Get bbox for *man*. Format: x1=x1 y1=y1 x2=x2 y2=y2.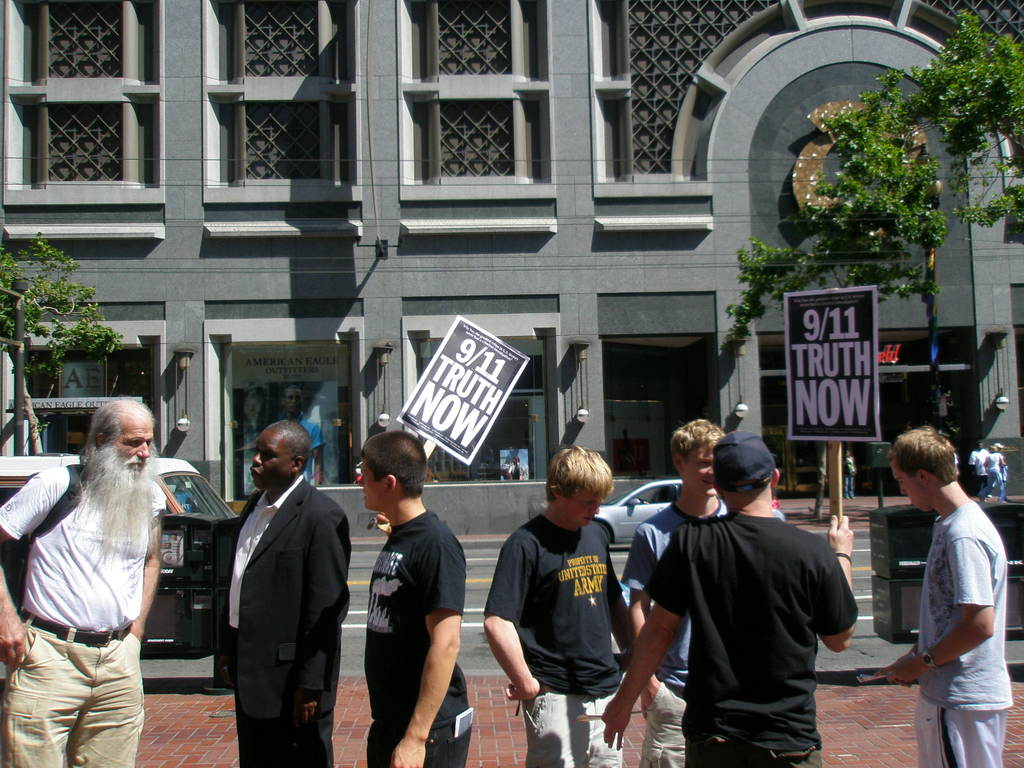
x1=484 y1=443 x2=654 y2=767.
